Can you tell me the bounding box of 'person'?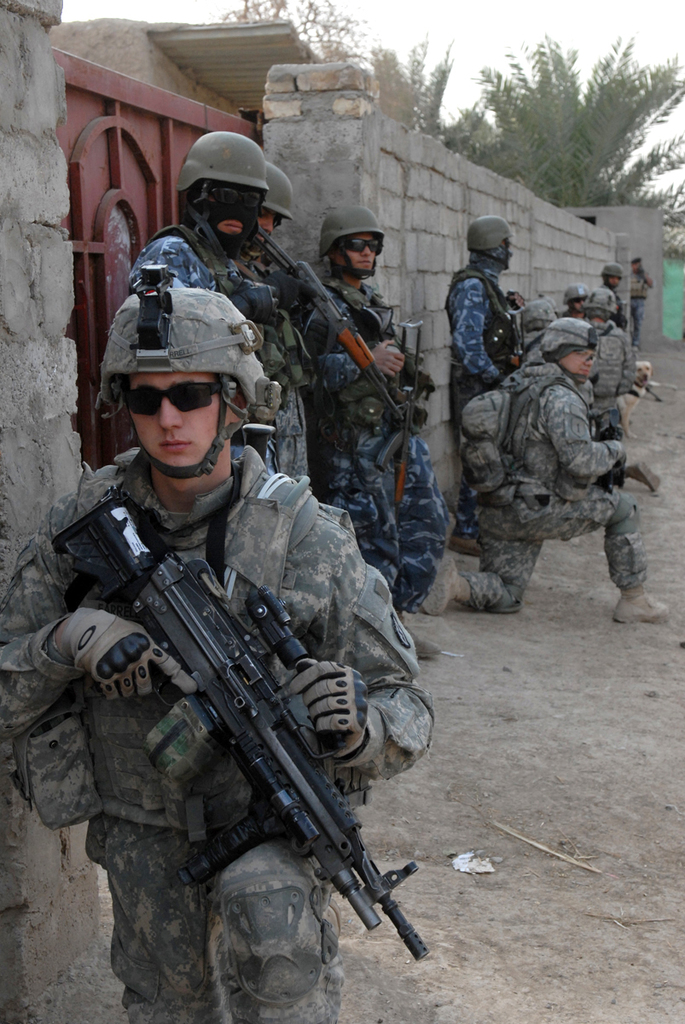
left=520, top=291, right=565, bottom=347.
